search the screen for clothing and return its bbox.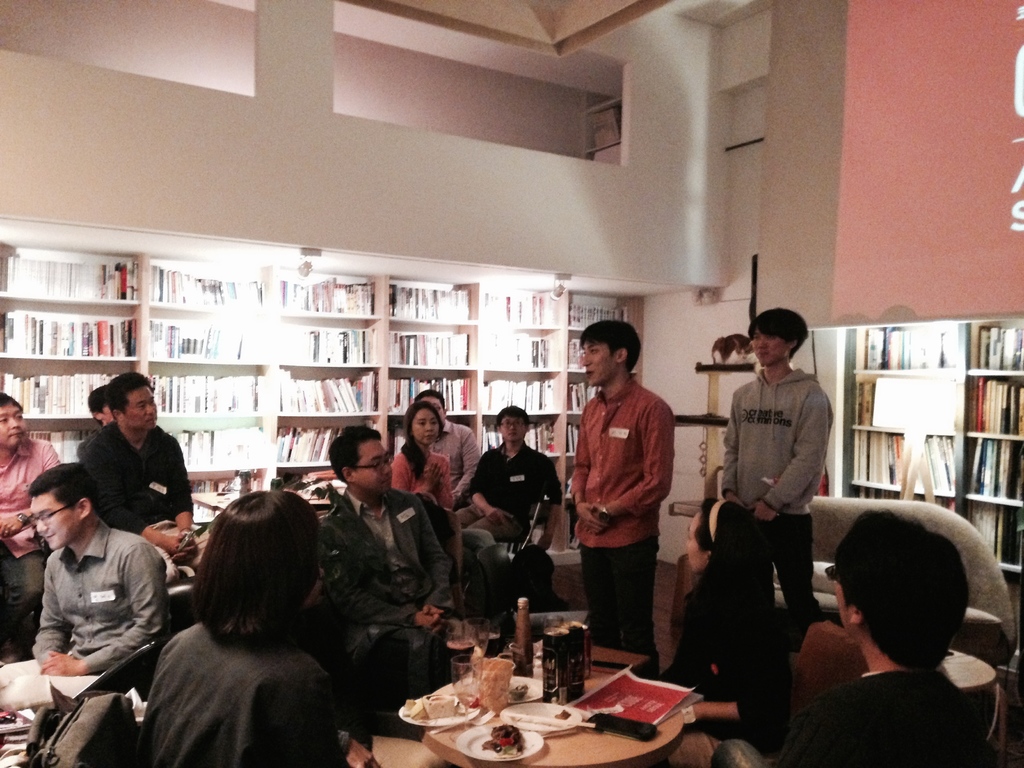
Found: Rect(28, 508, 174, 680).
